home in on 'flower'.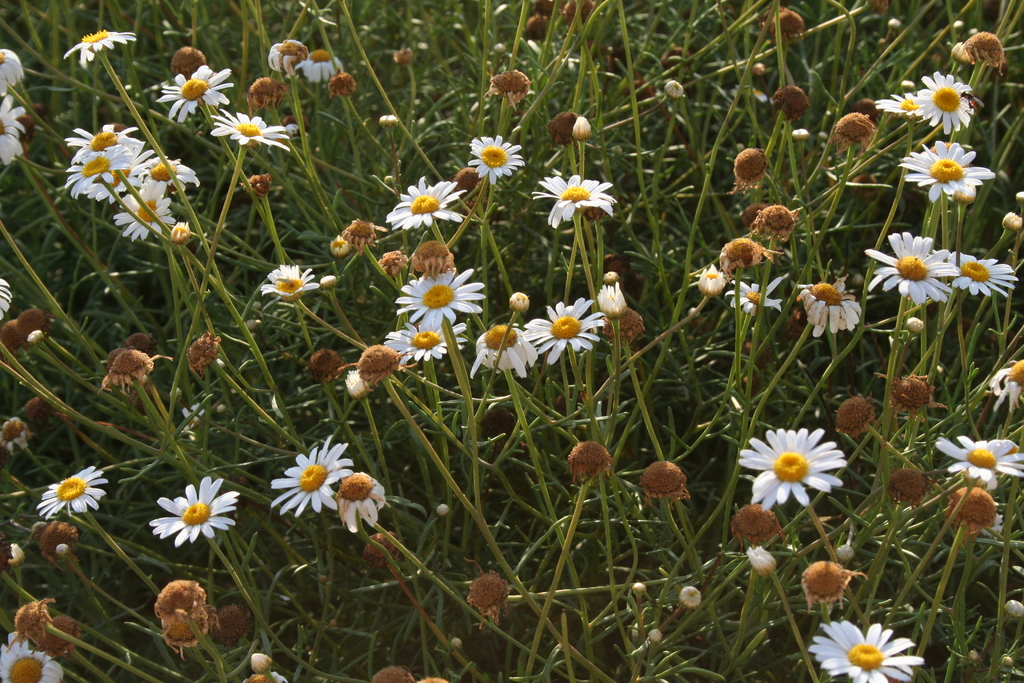
Homed in at 473:319:538:373.
